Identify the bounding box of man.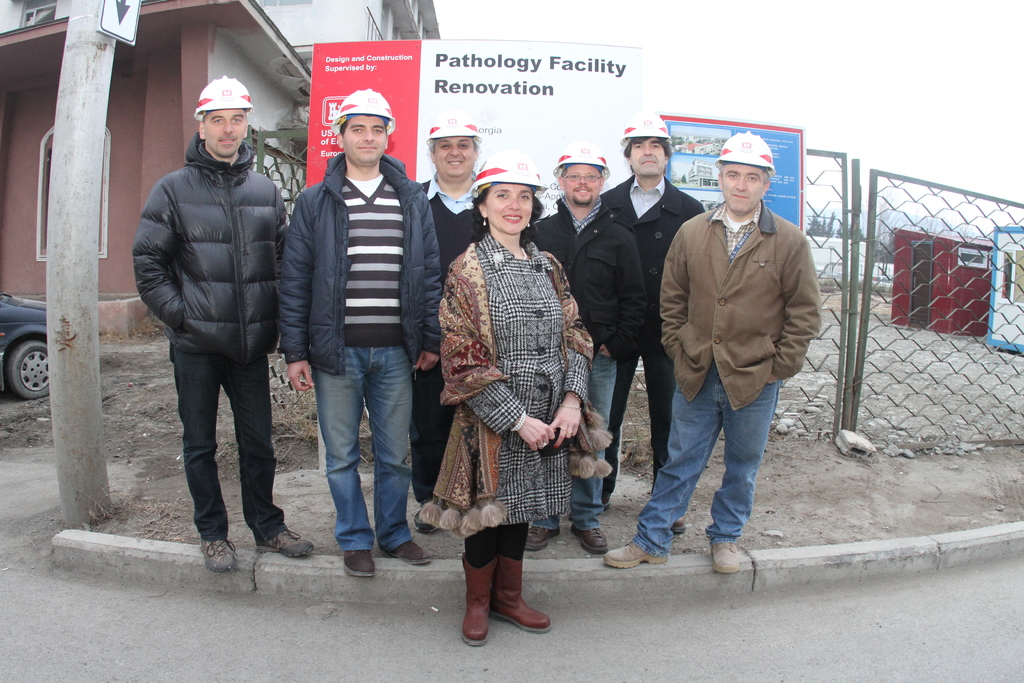
box(276, 94, 440, 575).
